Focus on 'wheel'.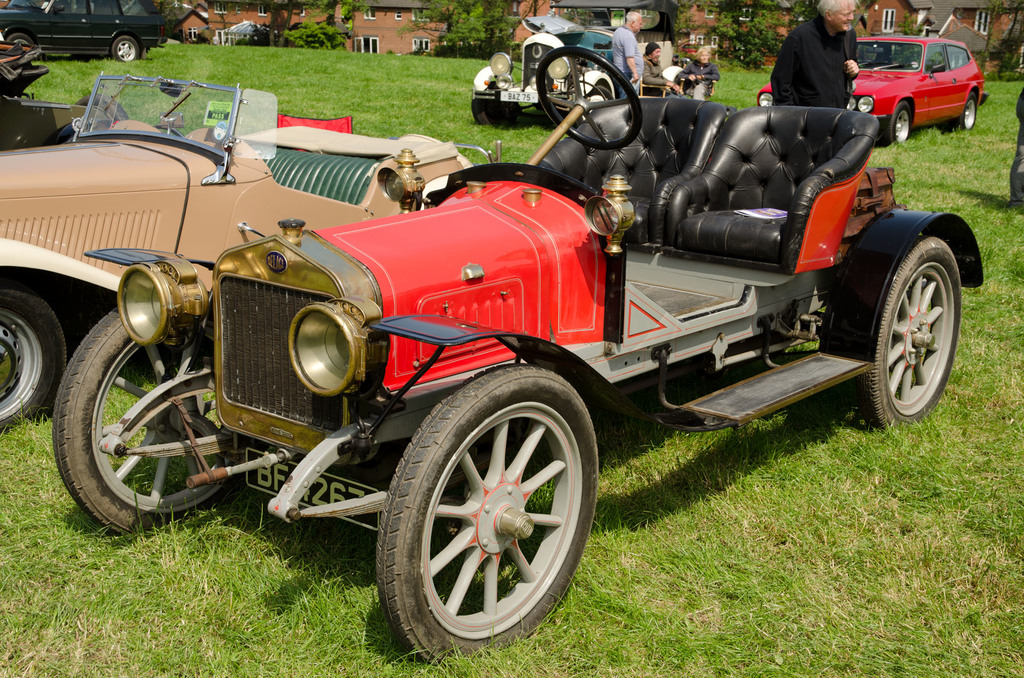
Focused at BBox(357, 378, 614, 653).
